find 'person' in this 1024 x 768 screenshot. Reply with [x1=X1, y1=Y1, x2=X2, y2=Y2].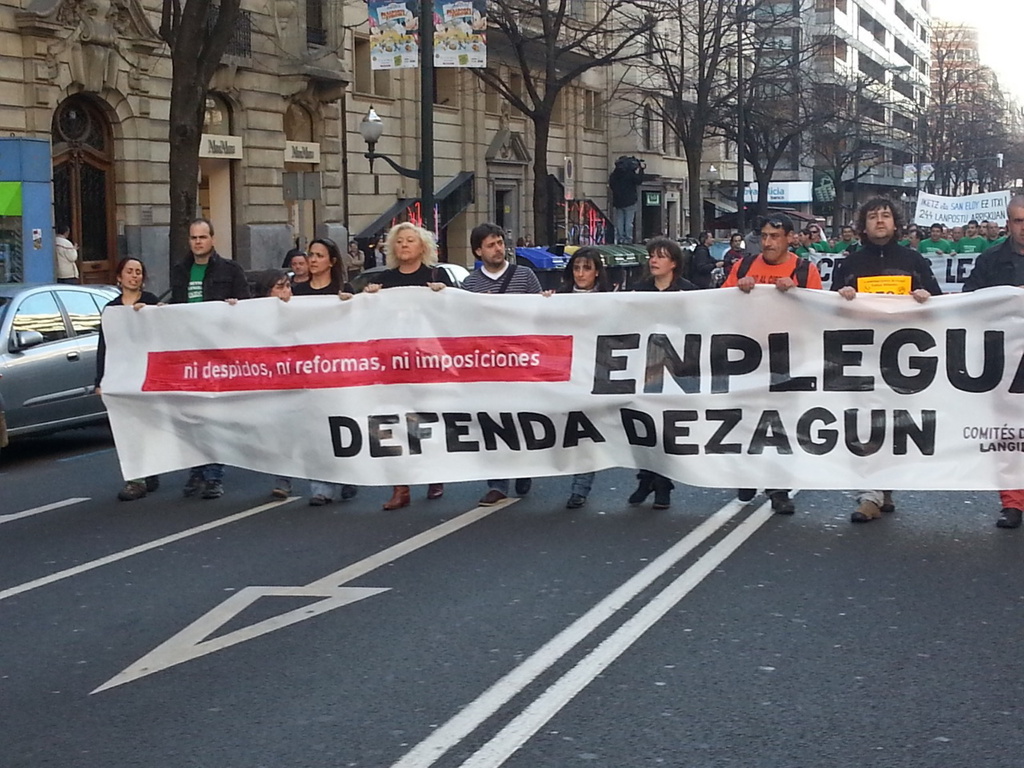
[x1=241, y1=269, x2=296, y2=501].
